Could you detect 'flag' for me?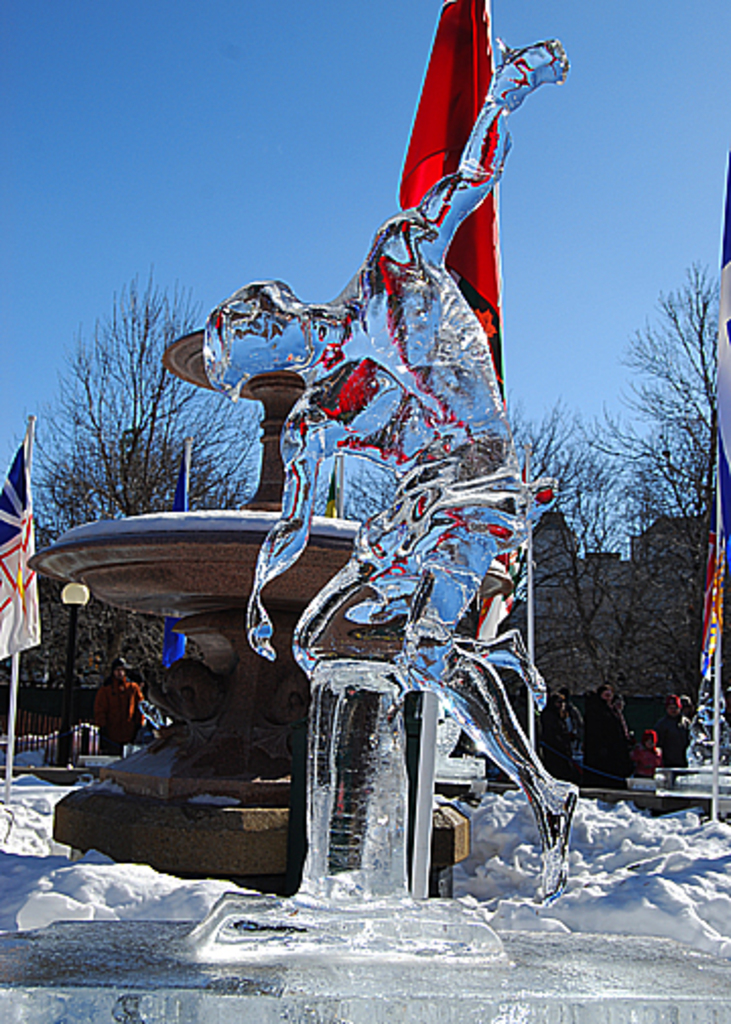
Detection result: 329/14/518/431.
